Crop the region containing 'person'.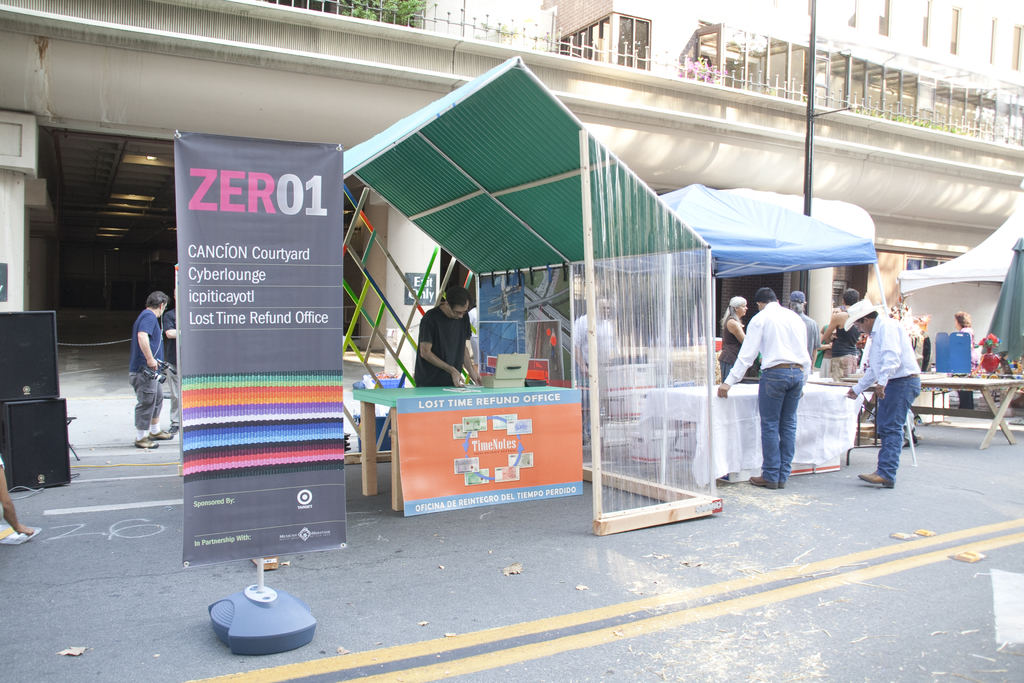
Crop region: 572/297/620/448.
